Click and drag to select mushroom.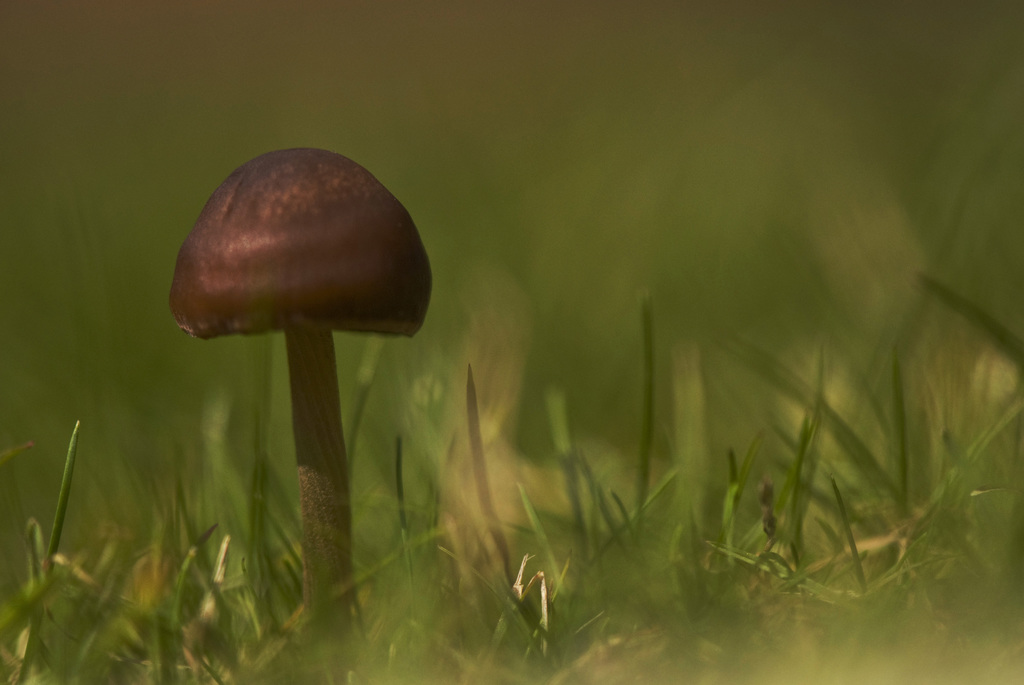
Selection: <box>169,146,419,634</box>.
